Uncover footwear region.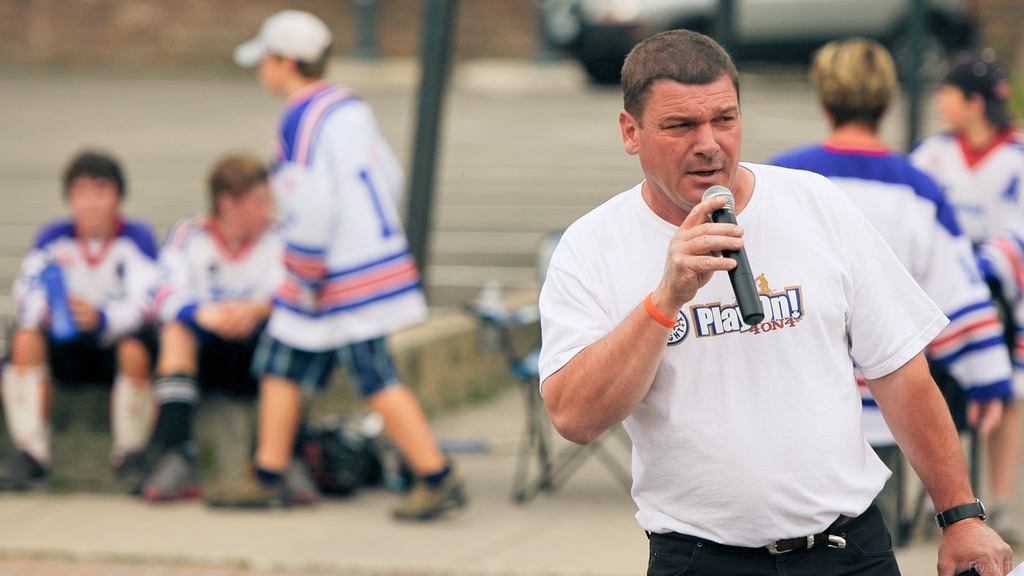
Uncovered: (x1=396, y1=459, x2=460, y2=522).
